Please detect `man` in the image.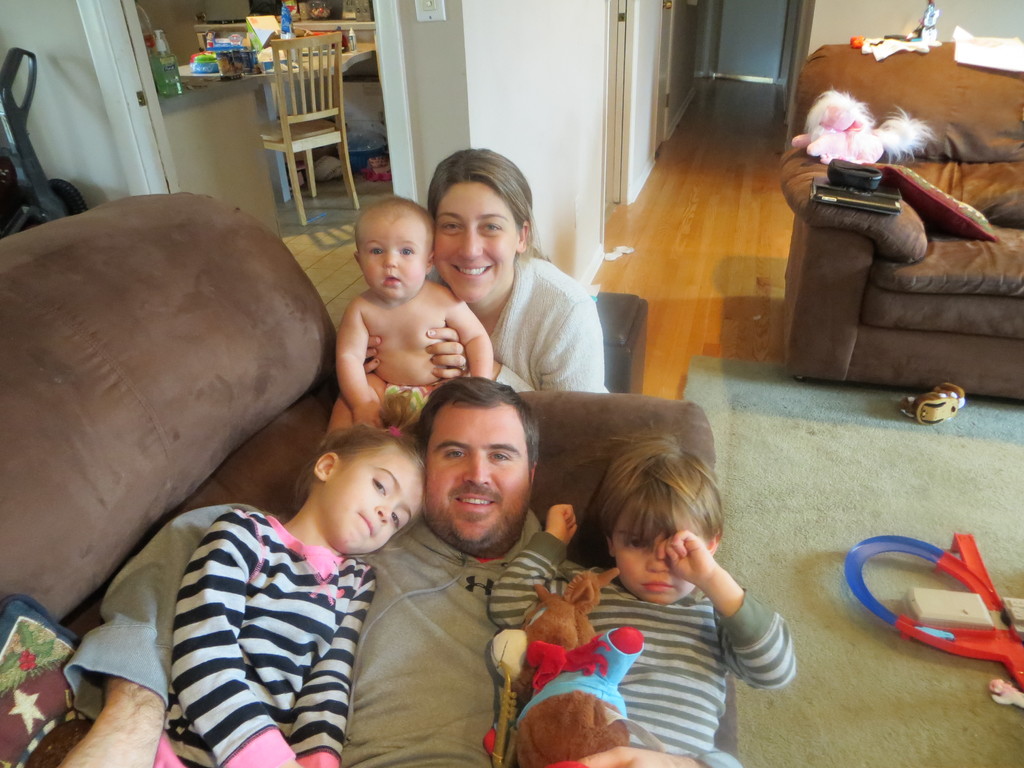
x1=330, y1=382, x2=636, y2=755.
